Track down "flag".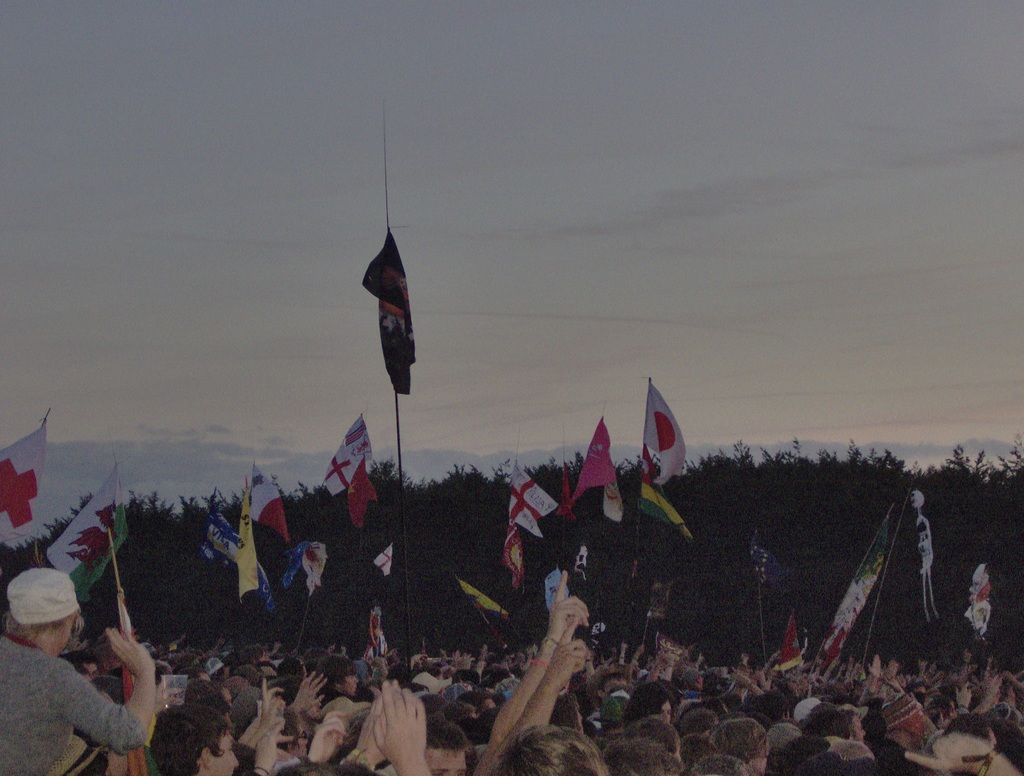
Tracked to rect(552, 459, 569, 524).
